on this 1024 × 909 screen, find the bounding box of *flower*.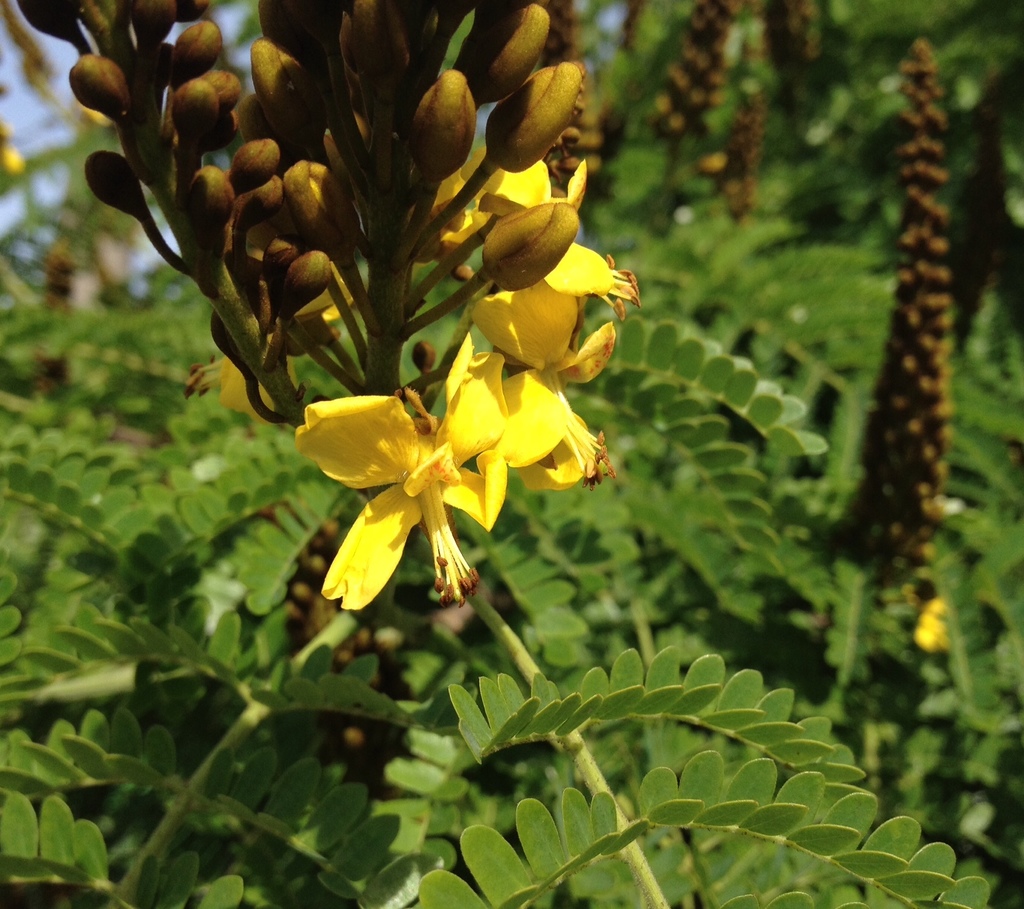
Bounding box: bbox=(901, 579, 950, 615).
